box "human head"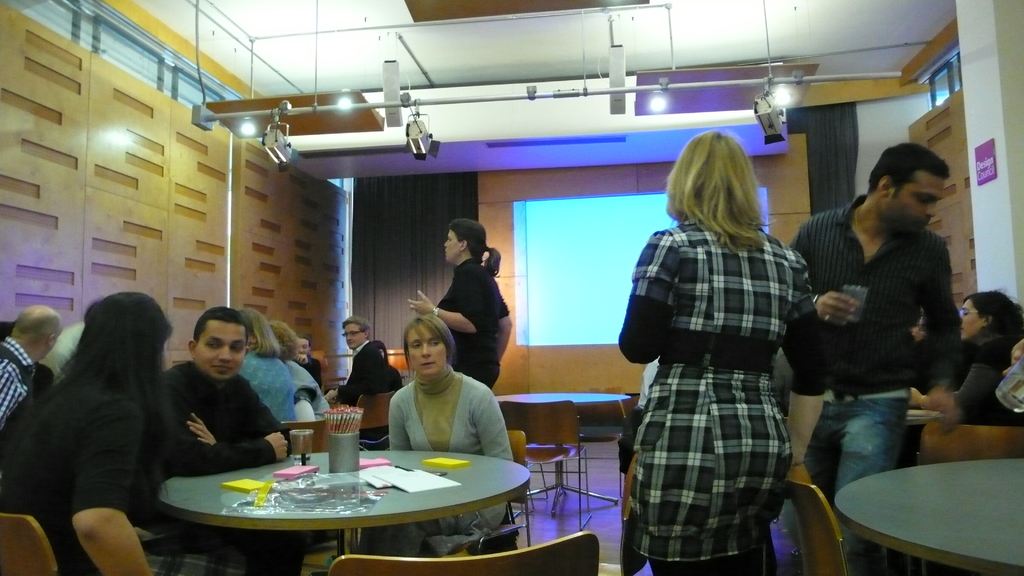
BBox(863, 146, 949, 237)
